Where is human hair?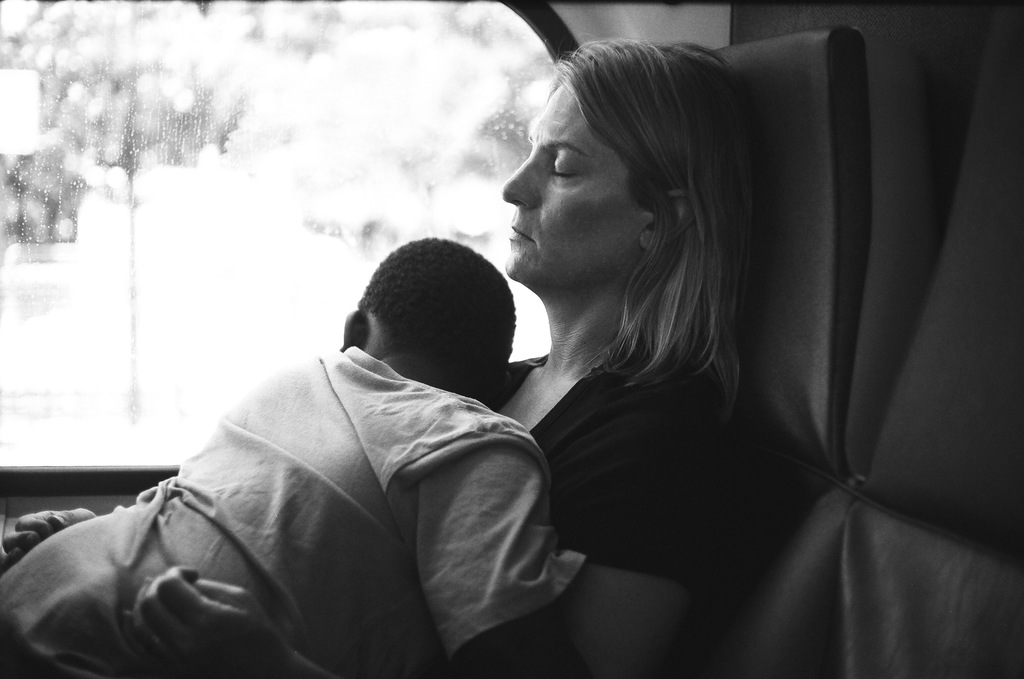
x1=544 y1=44 x2=755 y2=425.
